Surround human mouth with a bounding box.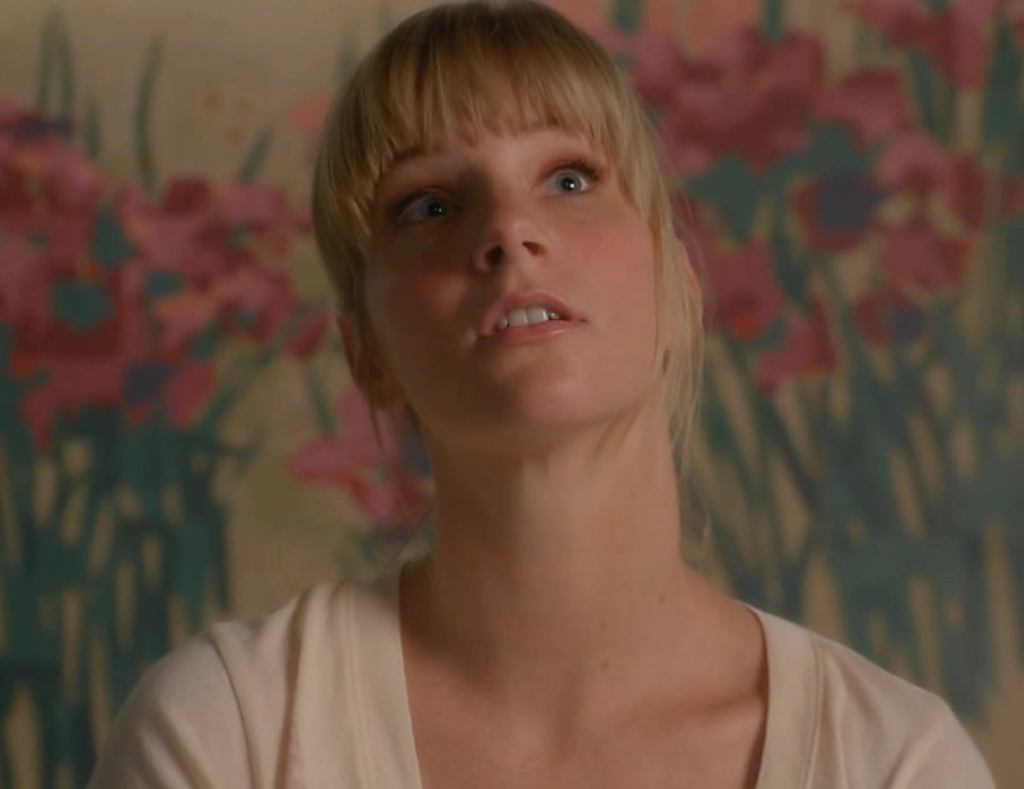
bbox=[476, 291, 585, 345].
